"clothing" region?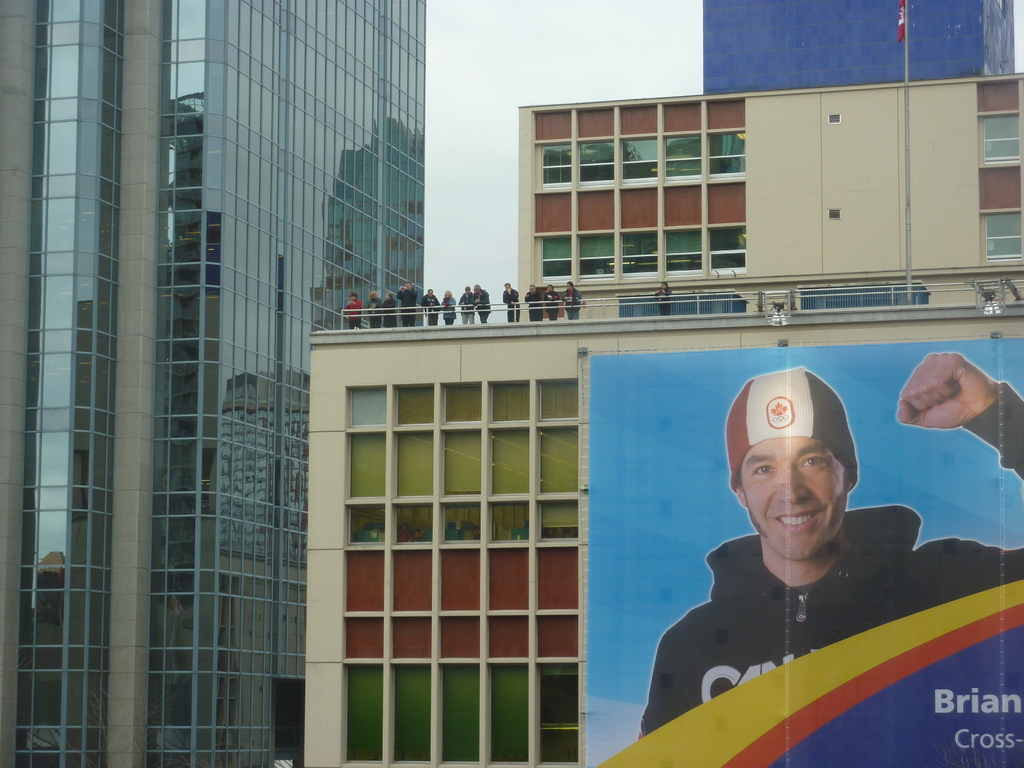
bbox=[502, 287, 524, 326]
